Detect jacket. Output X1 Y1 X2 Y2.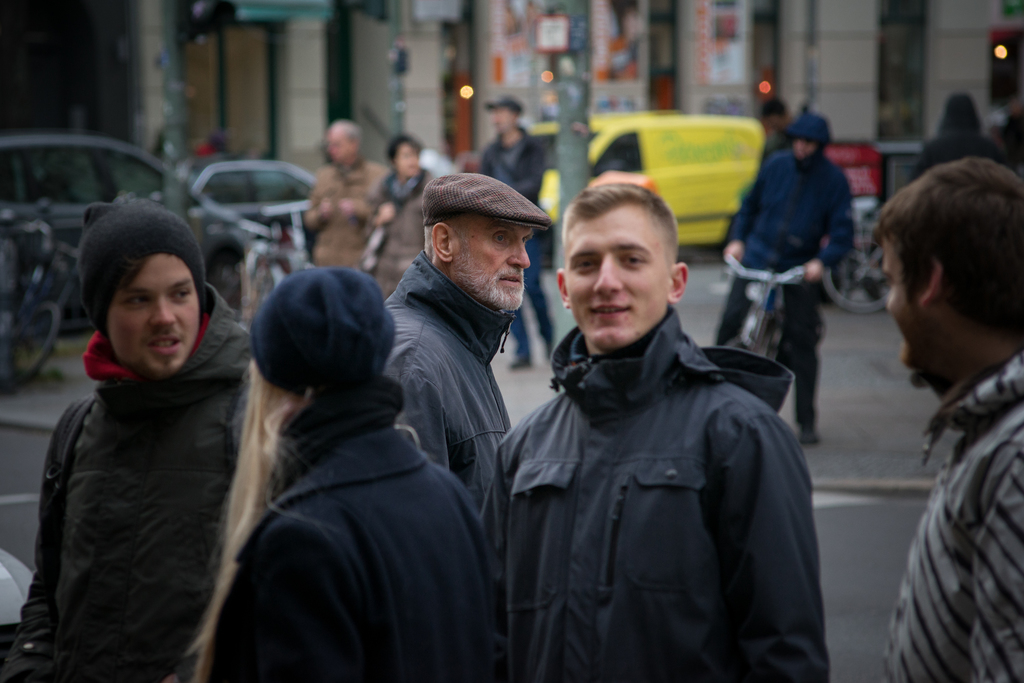
0 283 257 682.
